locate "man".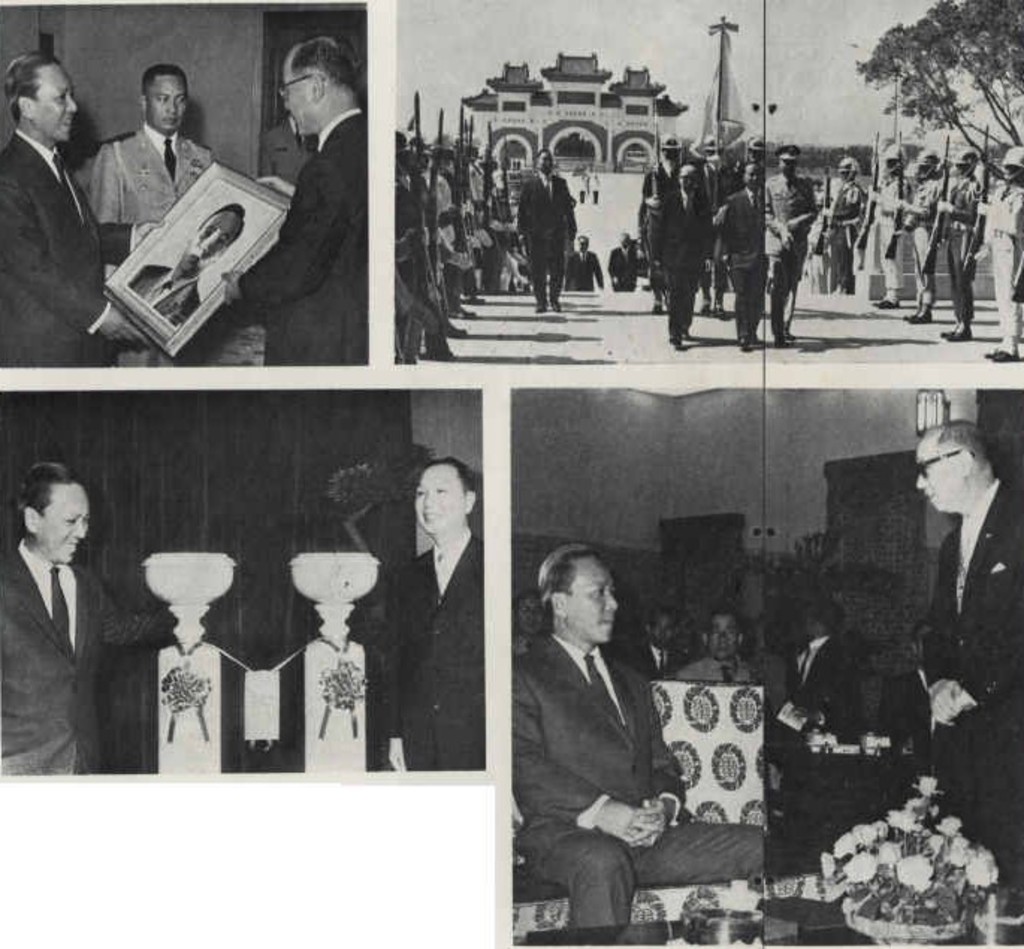
Bounding box: 724:115:771:308.
